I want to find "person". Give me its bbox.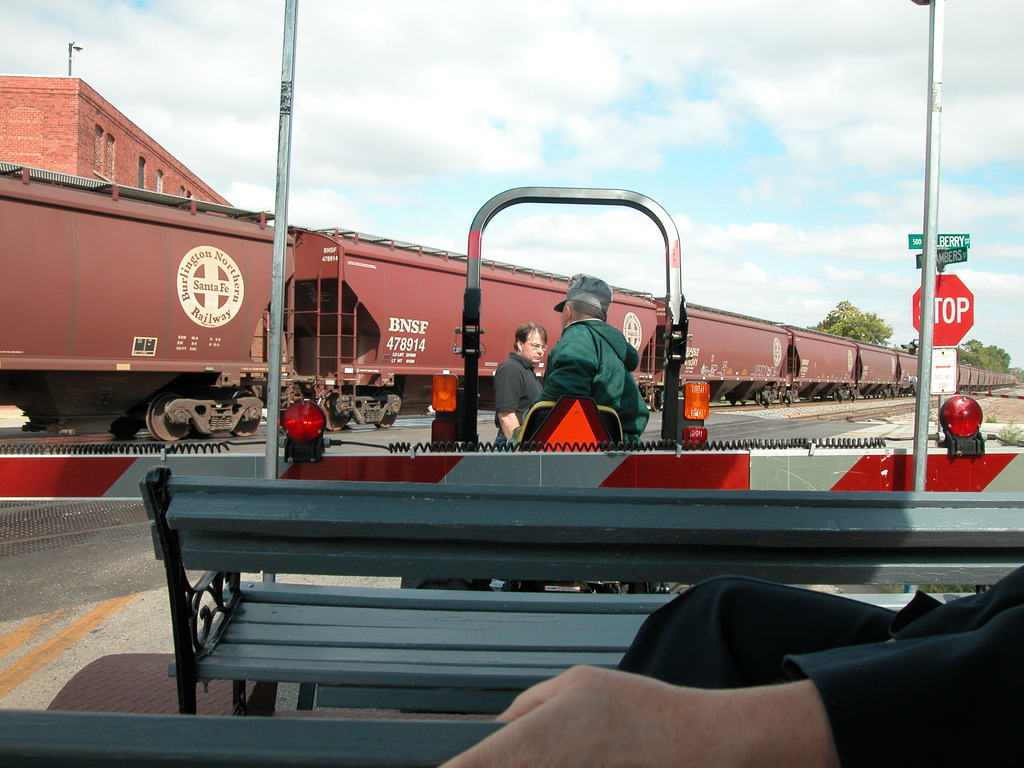
box=[536, 271, 649, 452].
